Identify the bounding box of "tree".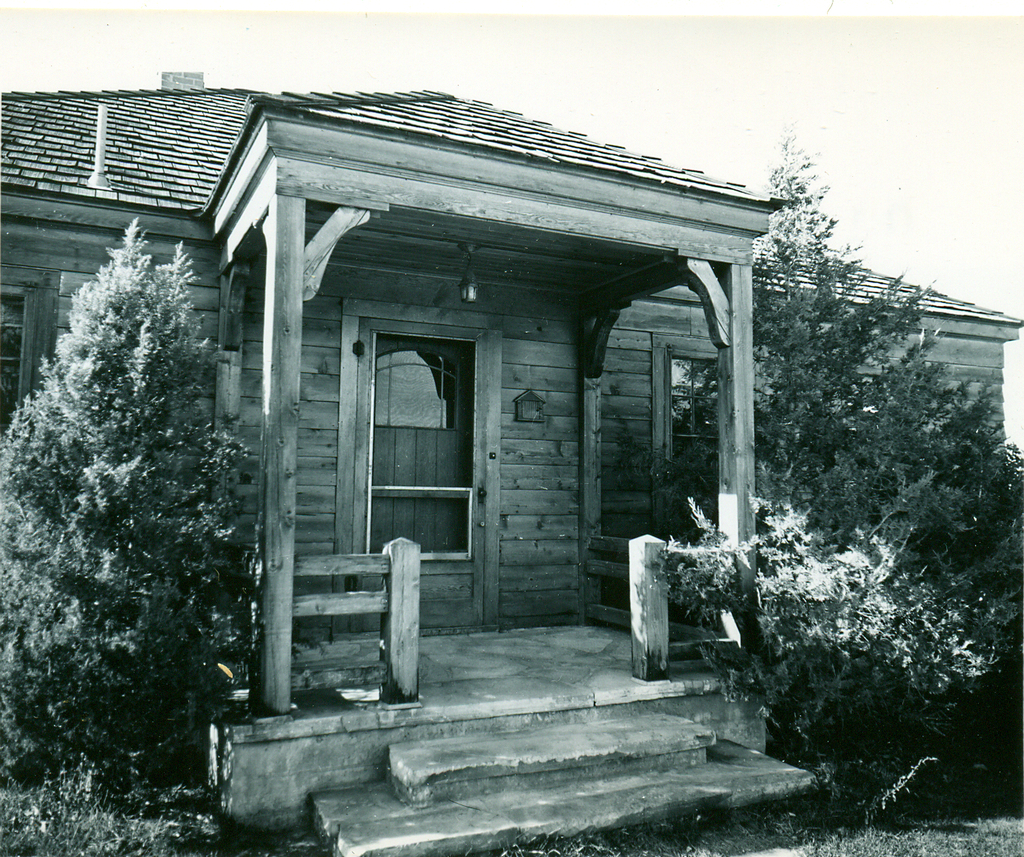
<box>12,222,270,835</box>.
